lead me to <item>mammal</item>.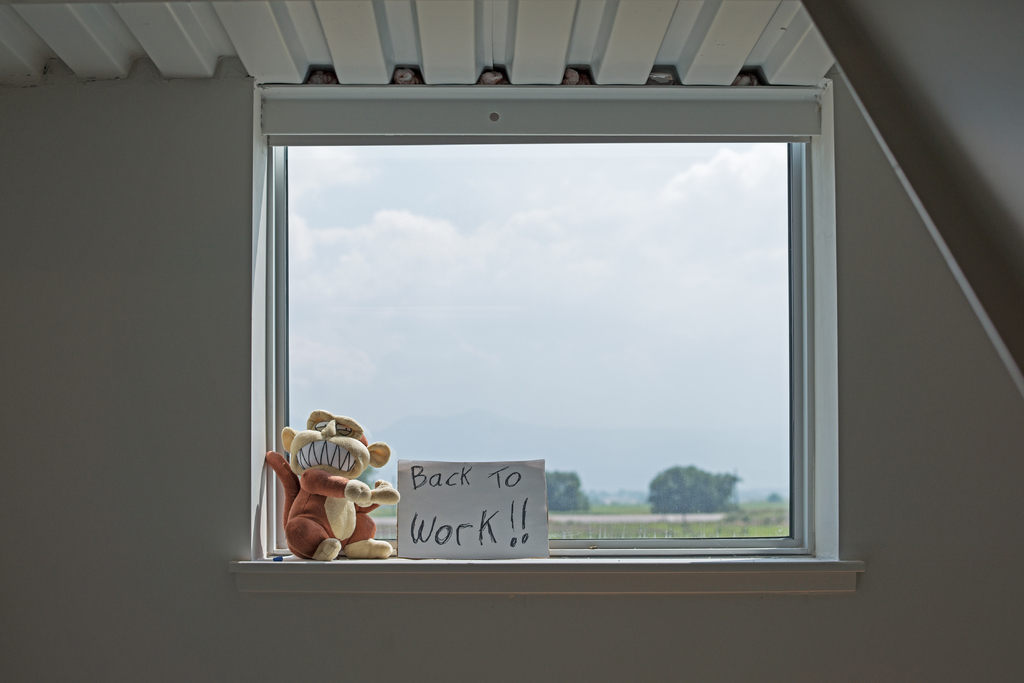
Lead to pyautogui.locateOnScreen(266, 409, 401, 561).
